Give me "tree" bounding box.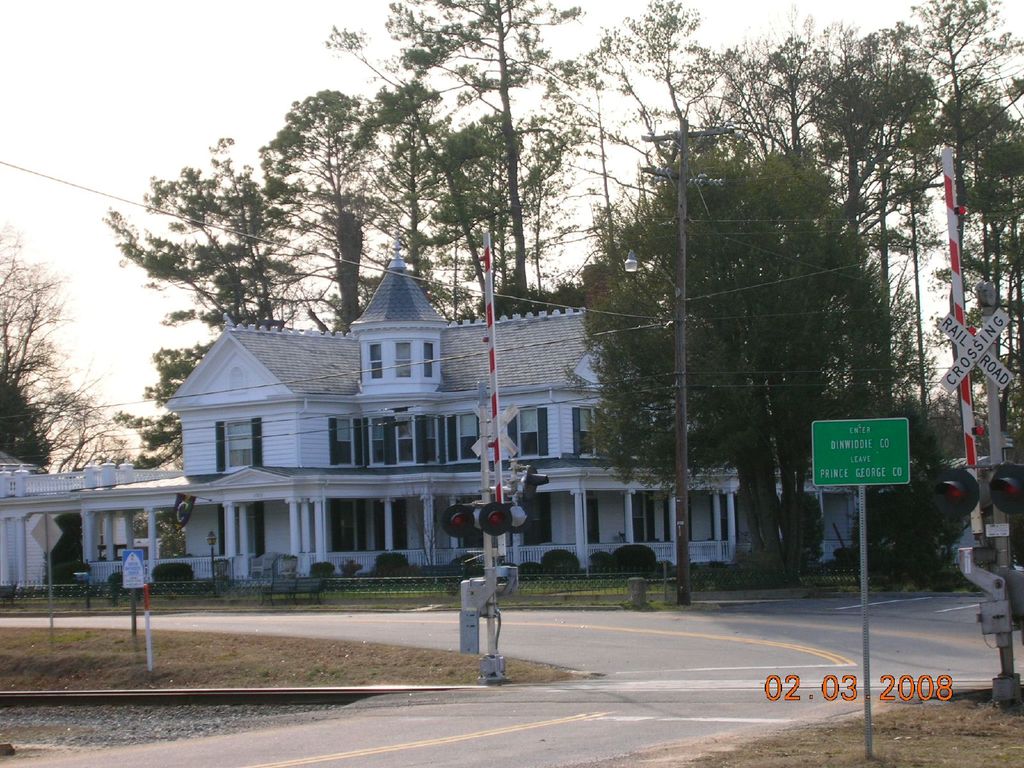
detection(589, 122, 909, 590).
